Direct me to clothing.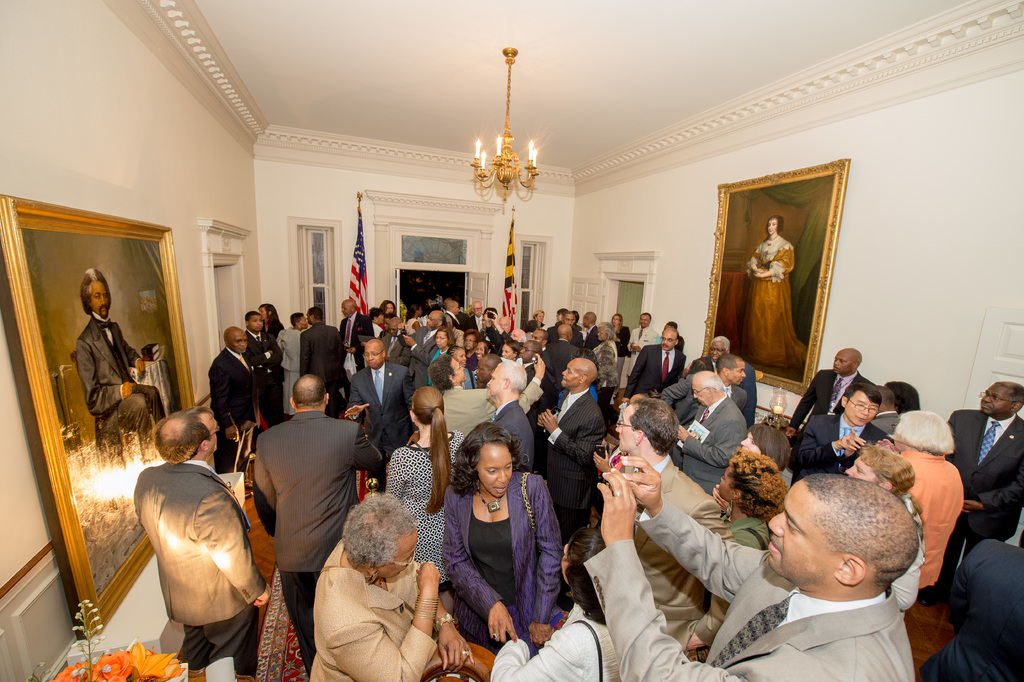
Direction: <box>890,452,968,588</box>.
